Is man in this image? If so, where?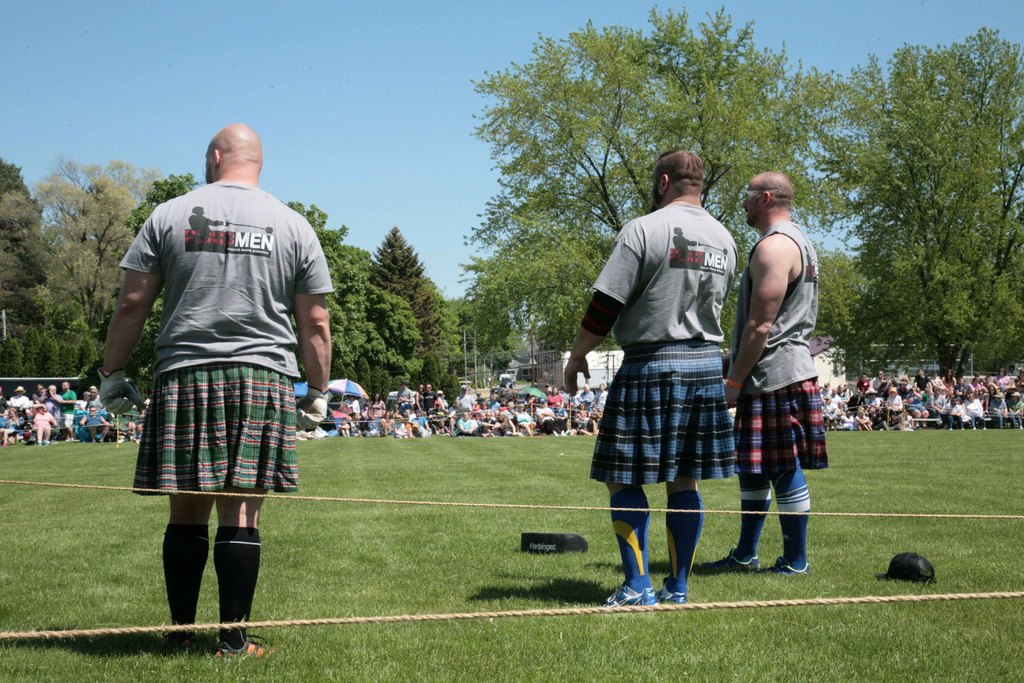
Yes, at [844,389,867,415].
